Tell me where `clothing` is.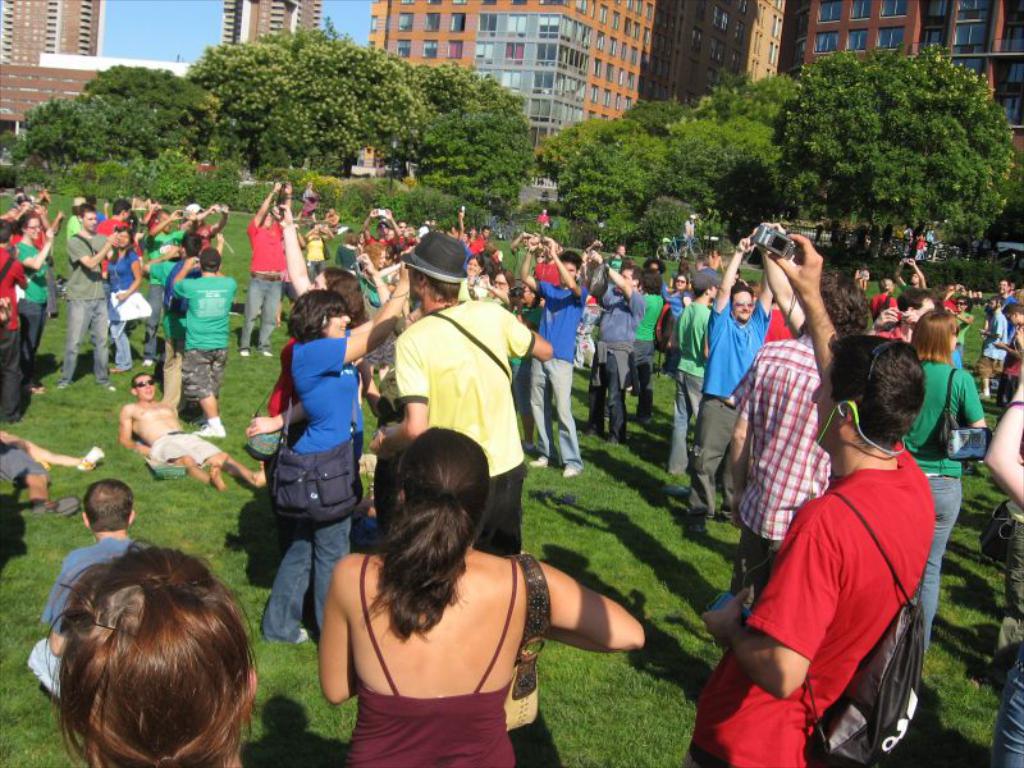
`clothing` is at x1=918, y1=351, x2=1000, y2=662.
